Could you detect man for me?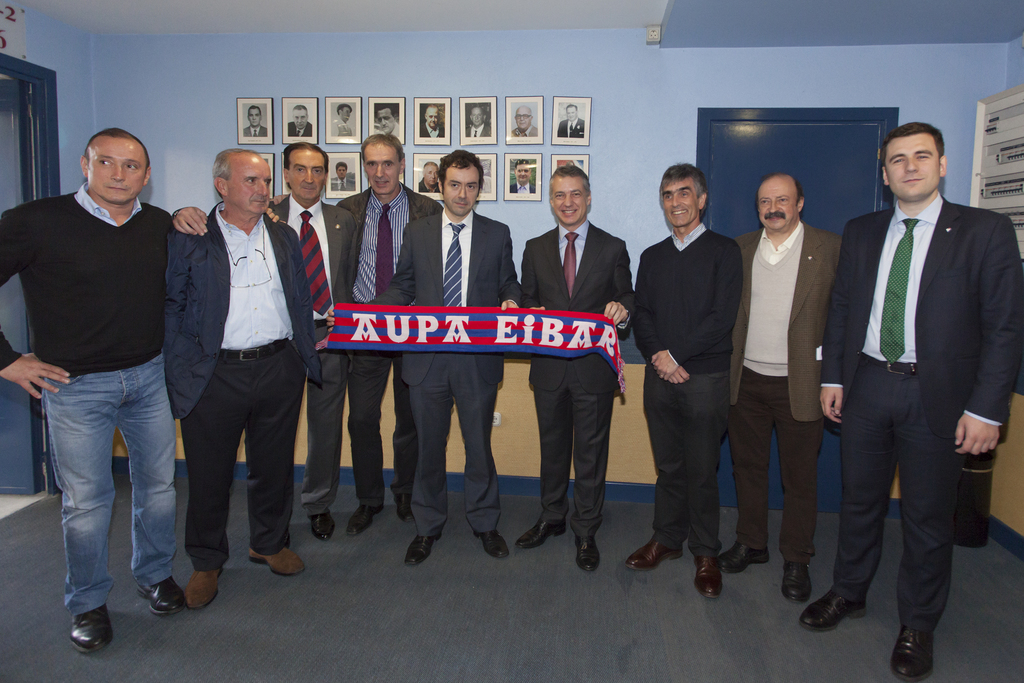
Detection result: [x1=634, y1=166, x2=742, y2=611].
